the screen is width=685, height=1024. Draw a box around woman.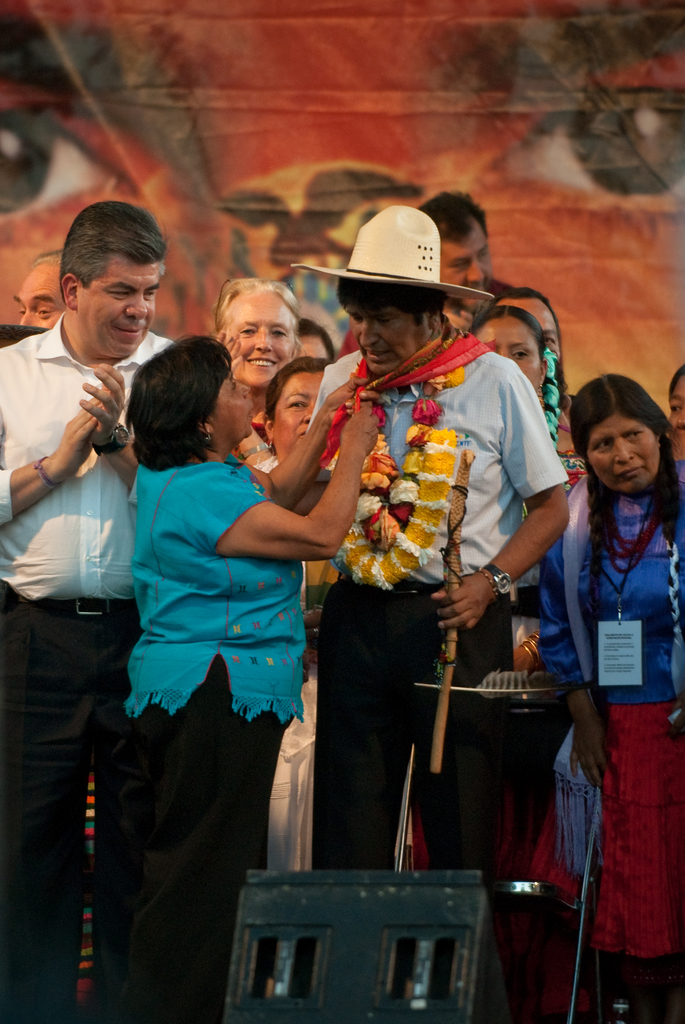
l=243, t=352, r=338, b=870.
